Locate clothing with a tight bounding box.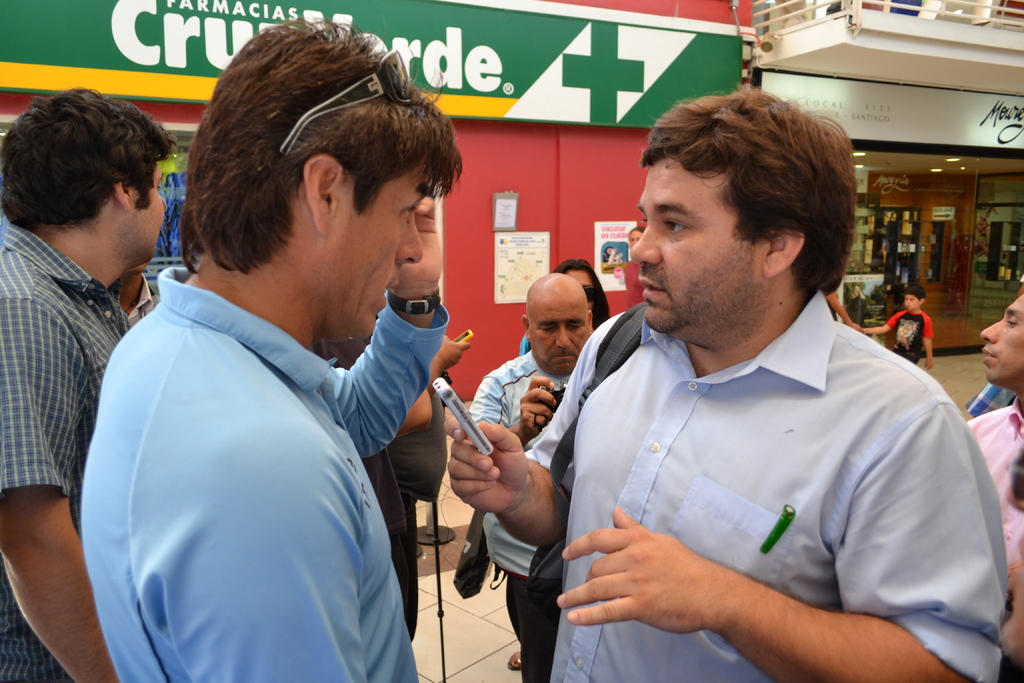
(528,268,996,681).
